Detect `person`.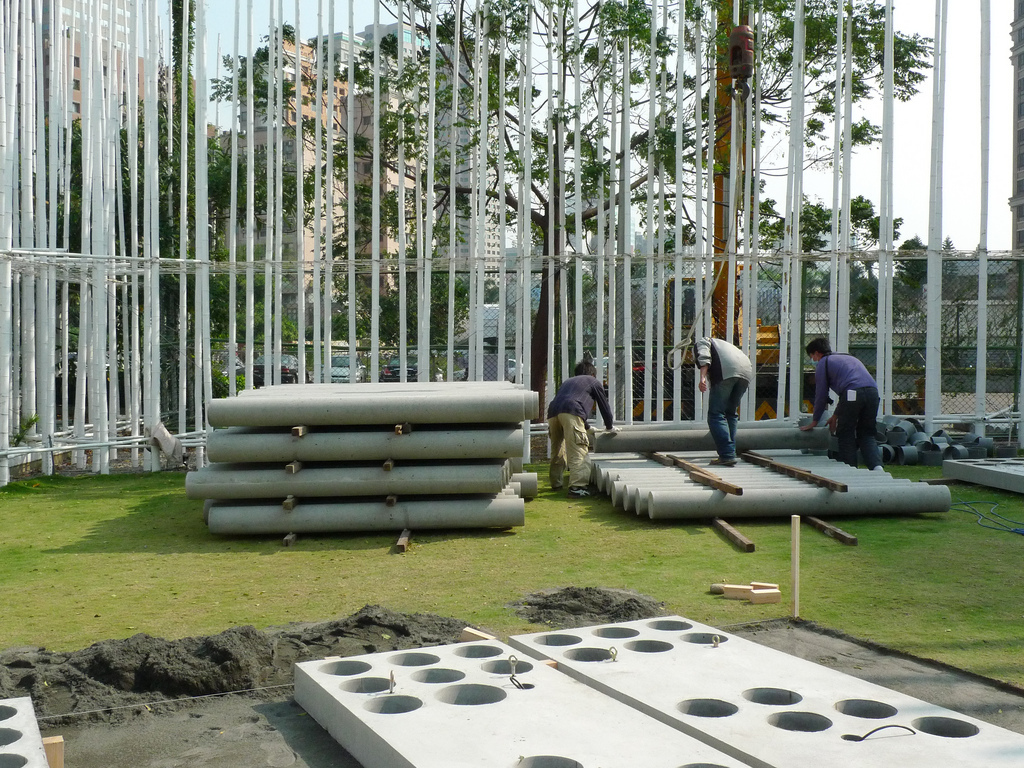
Detected at bbox=[545, 361, 614, 491].
